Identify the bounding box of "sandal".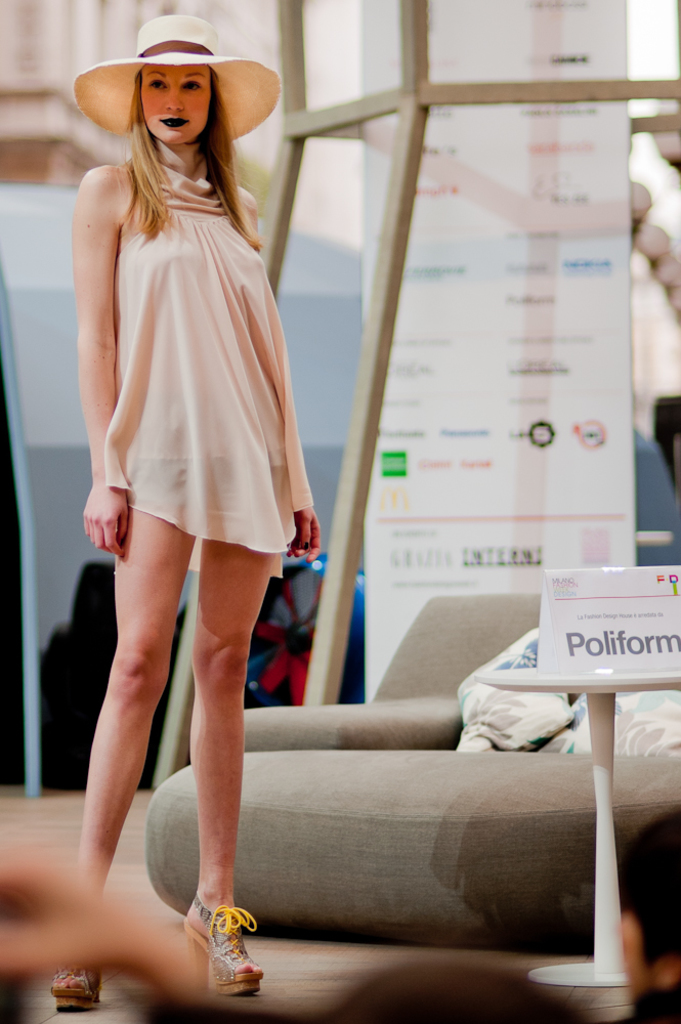
Rect(47, 961, 109, 1016).
